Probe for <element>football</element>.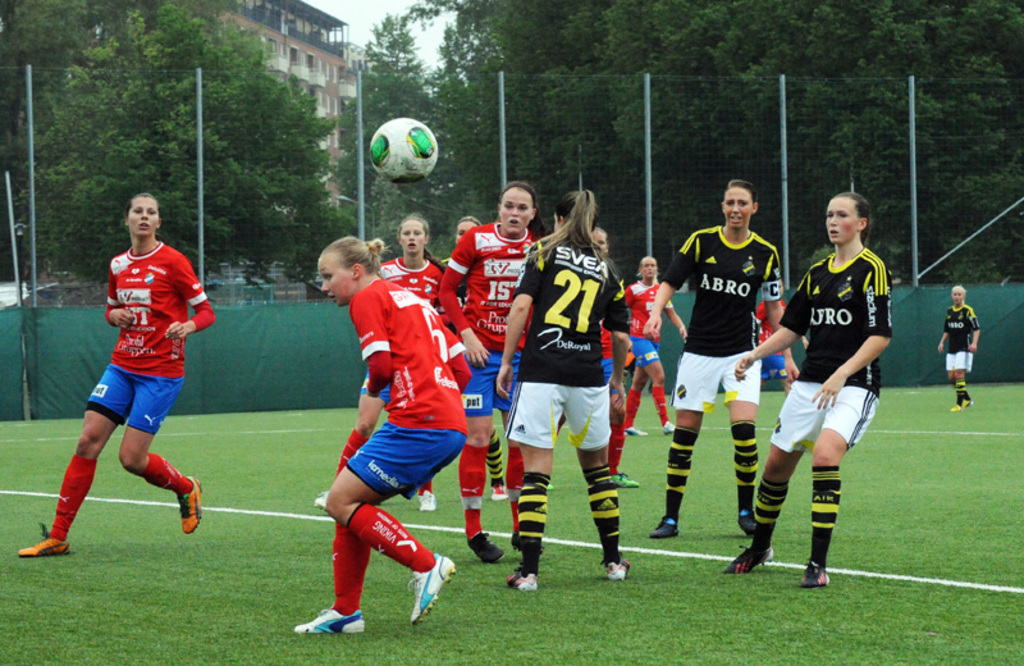
Probe result: select_region(369, 114, 439, 183).
